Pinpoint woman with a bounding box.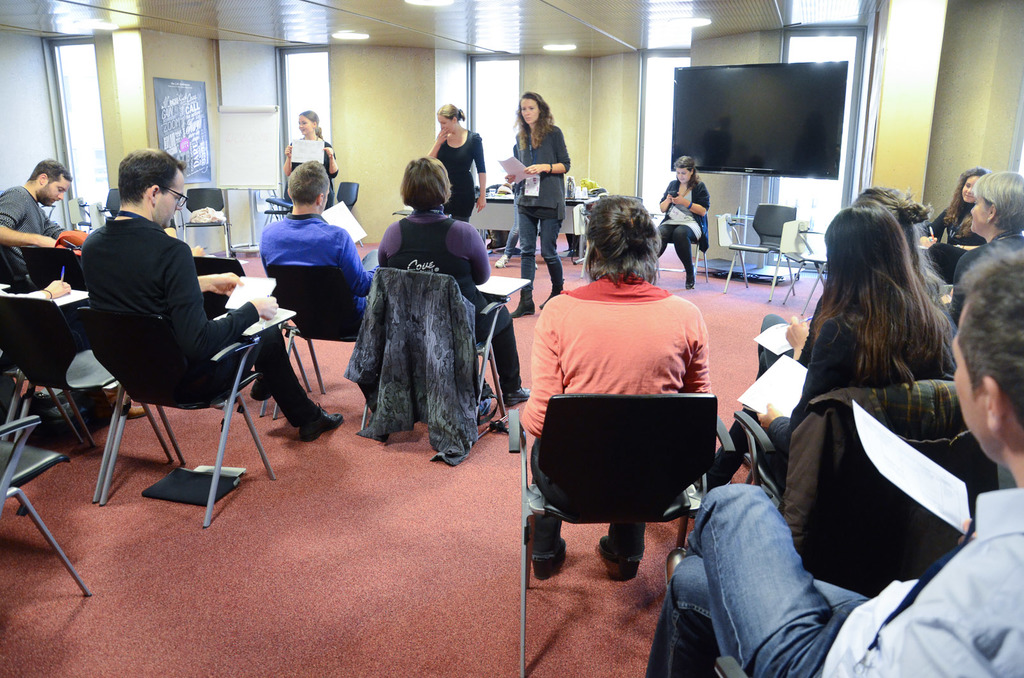
box=[525, 185, 719, 592].
